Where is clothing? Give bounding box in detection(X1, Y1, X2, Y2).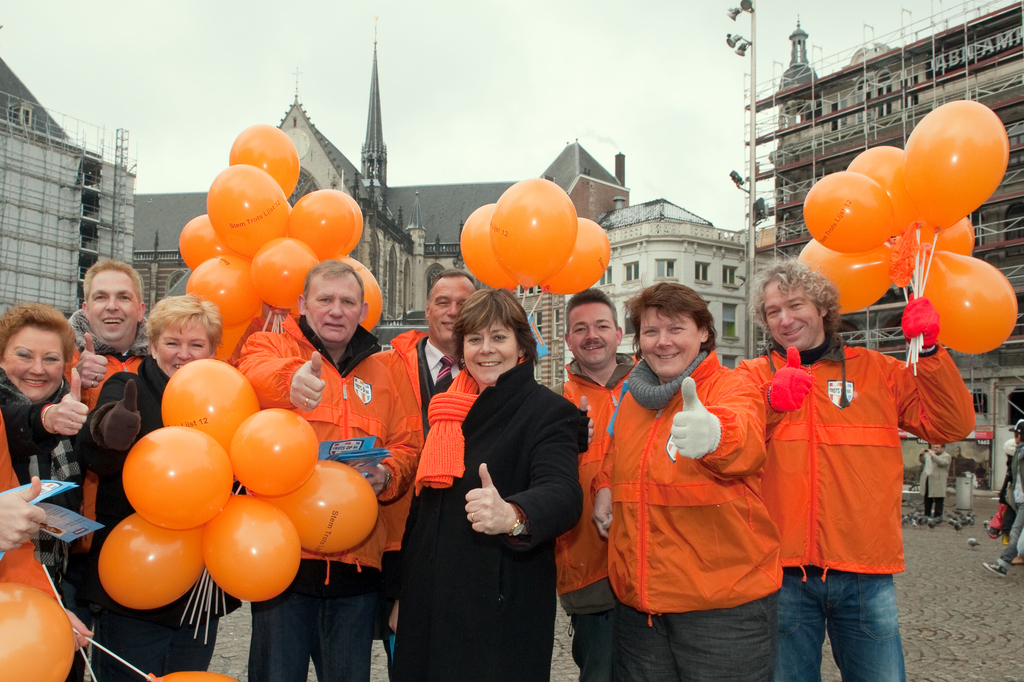
detection(1000, 440, 1023, 567).
